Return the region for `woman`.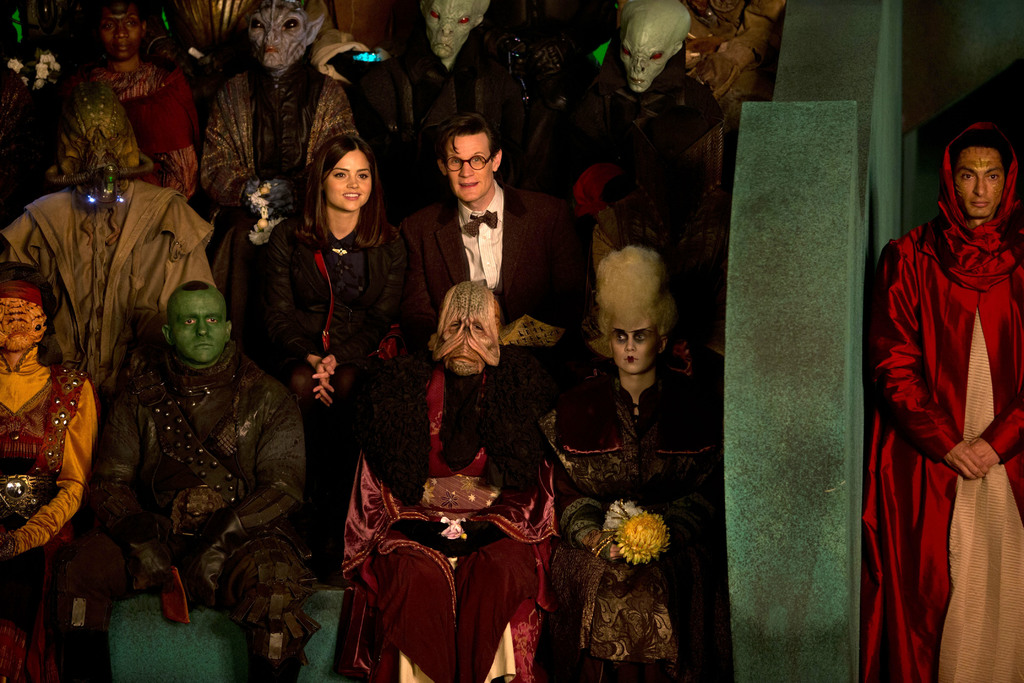
(left=552, top=251, right=726, bottom=682).
